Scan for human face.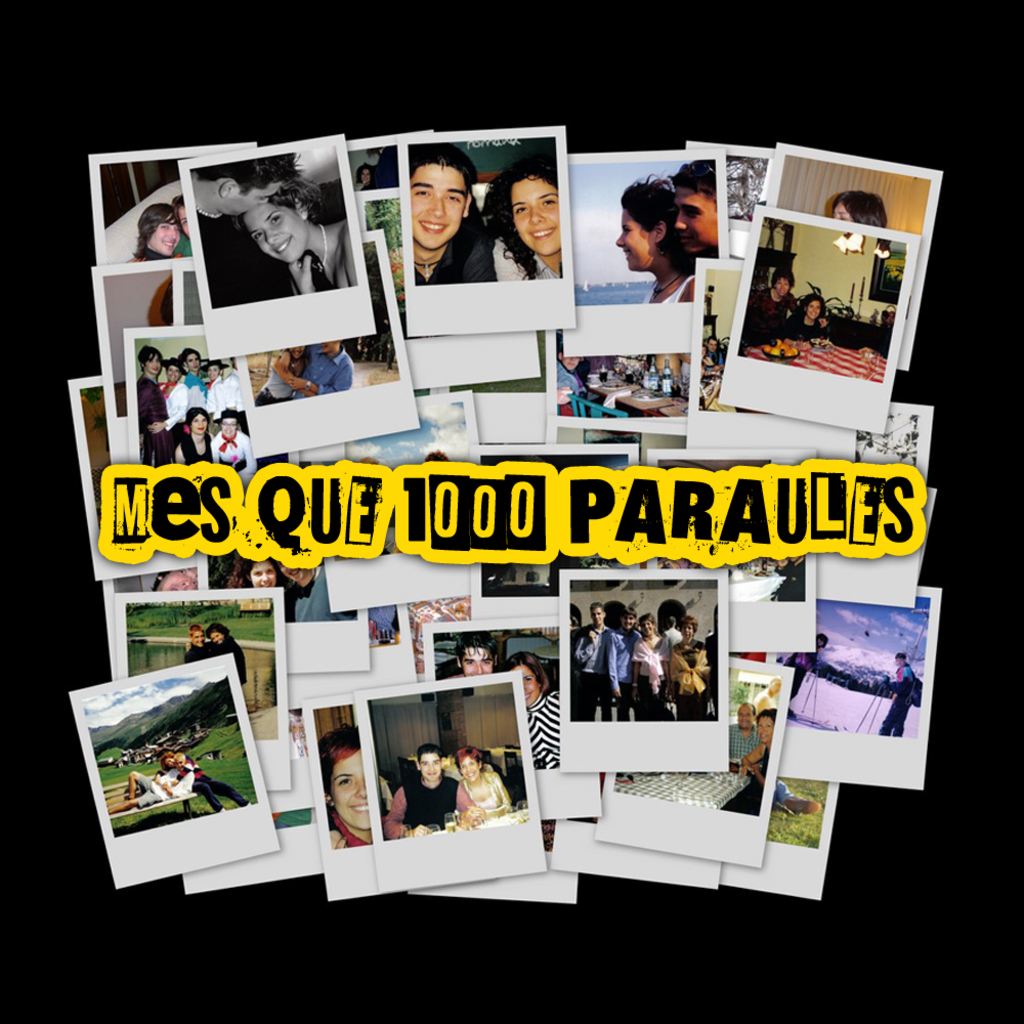
Scan result: {"x1": 141, "y1": 210, "x2": 190, "y2": 255}.
